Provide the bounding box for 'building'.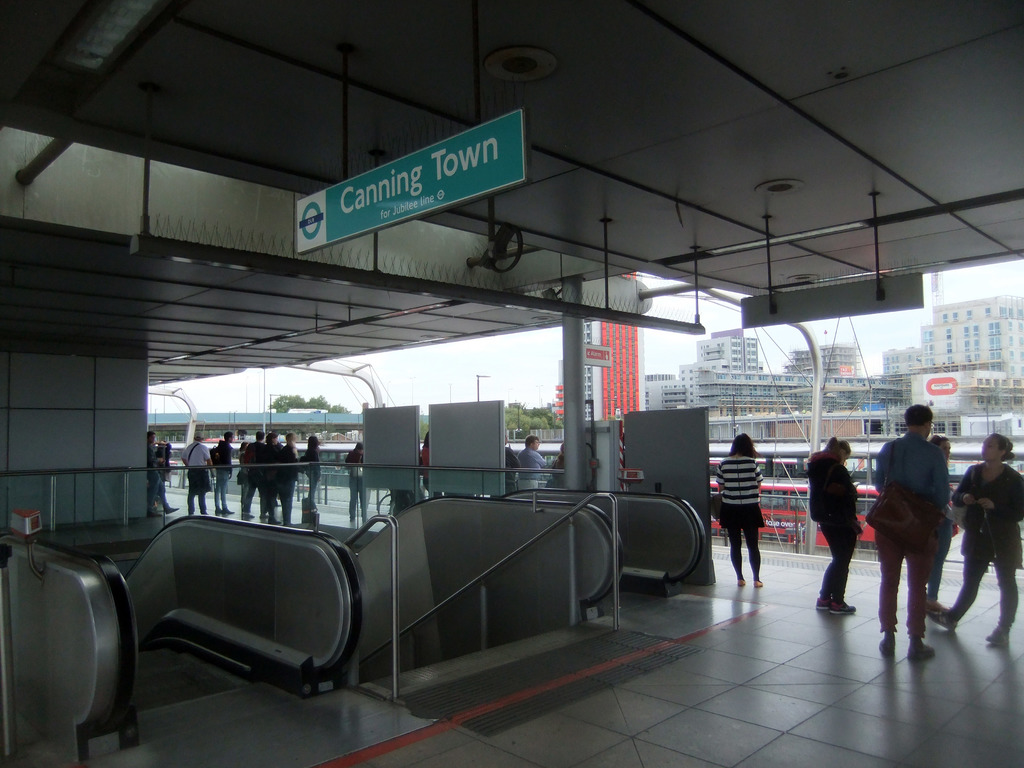
[x1=0, y1=0, x2=1023, y2=767].
